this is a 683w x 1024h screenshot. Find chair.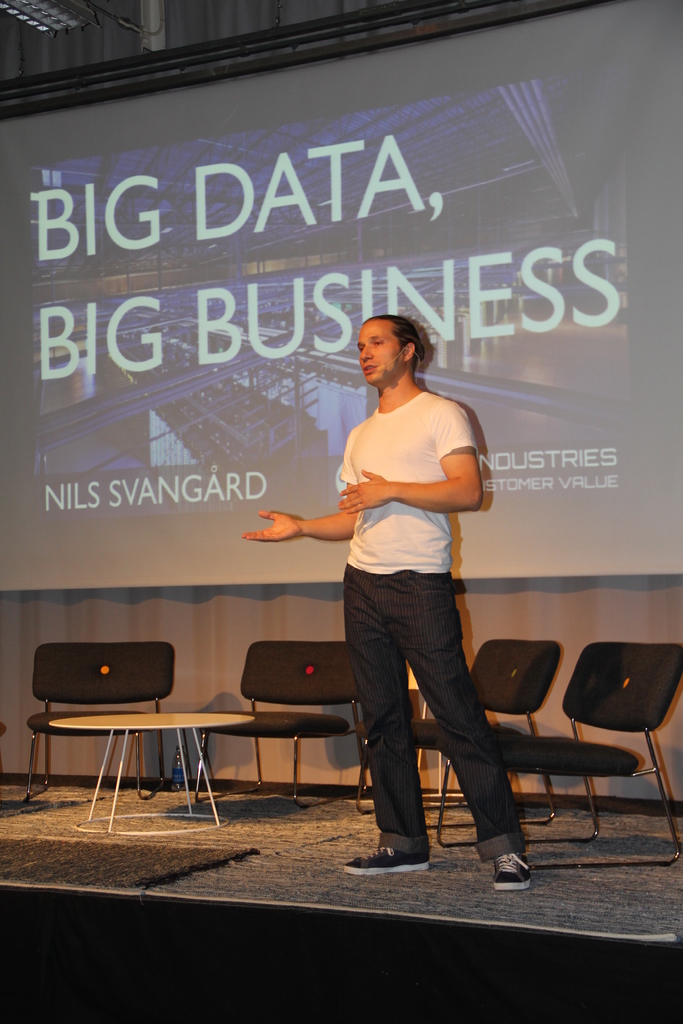
Bounding box: bbox=(510, 634, 671, 866).
